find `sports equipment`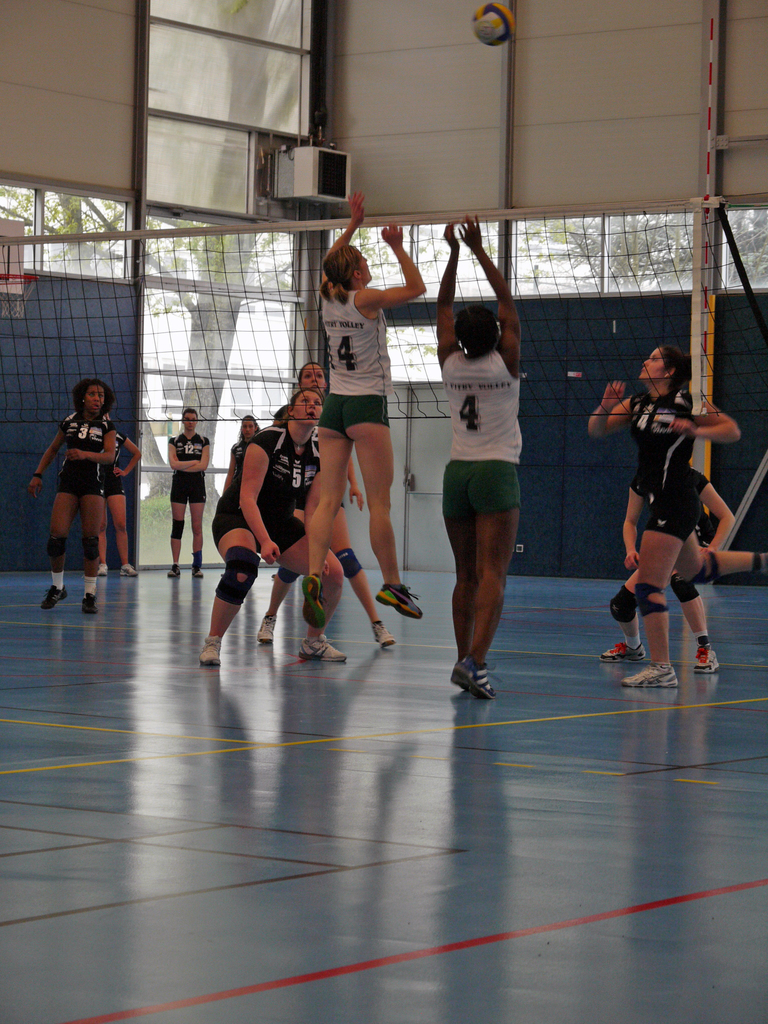
x1=40, y1=584, x2=67, y2=611
